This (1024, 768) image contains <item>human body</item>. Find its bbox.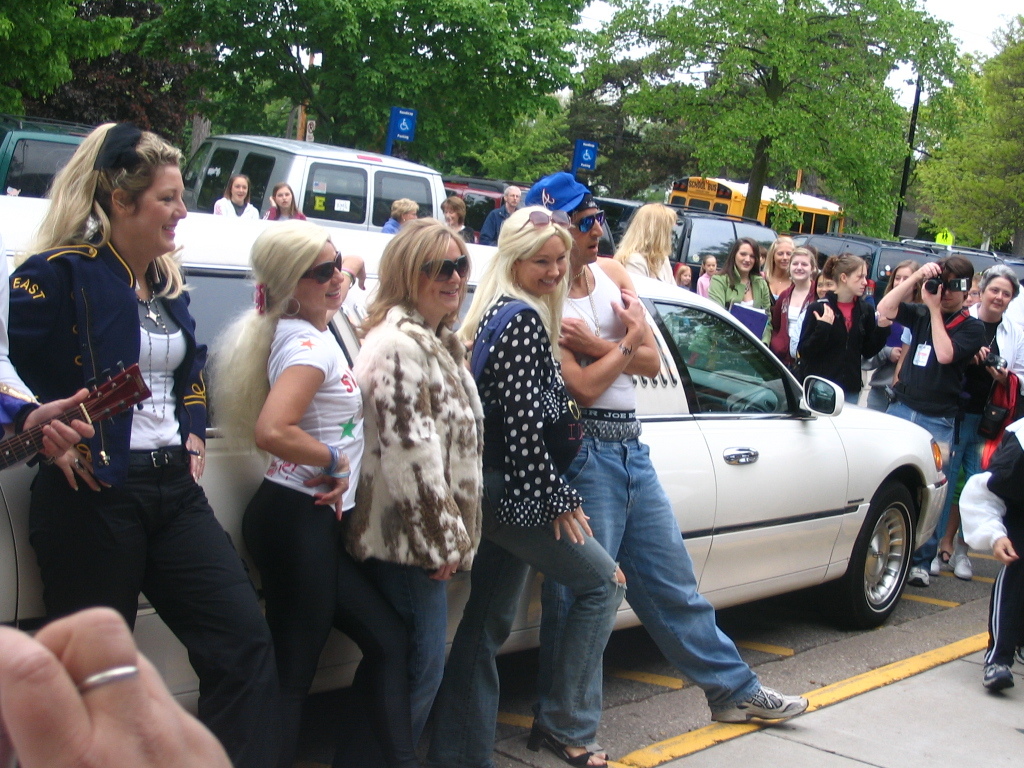
476:202:513:246.
